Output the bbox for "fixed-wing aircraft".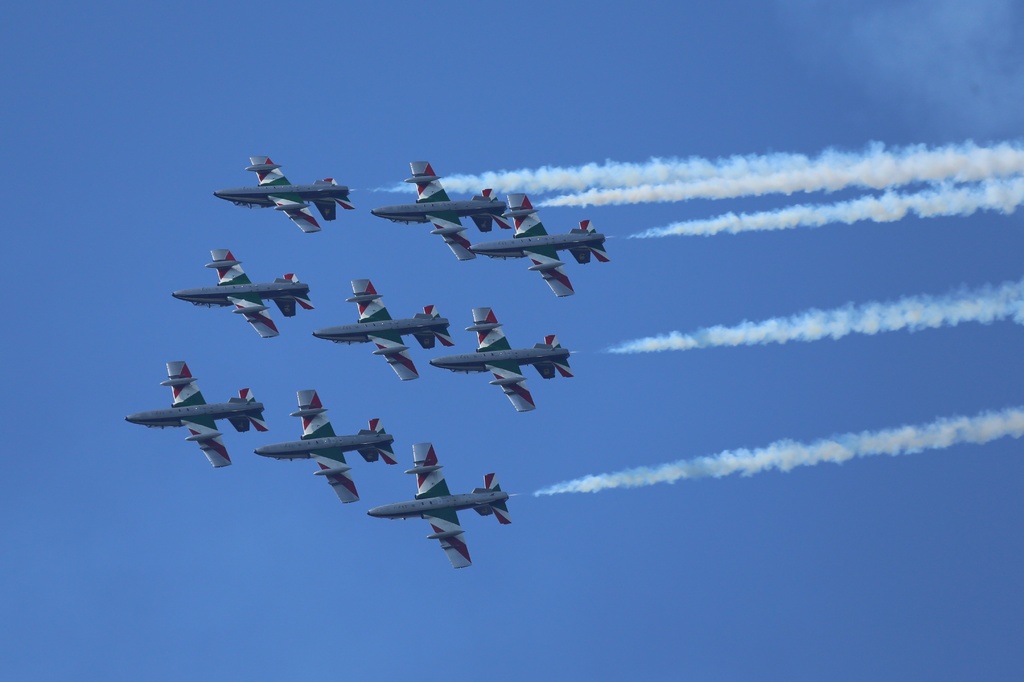
rect(214, 155, 353, 236).
